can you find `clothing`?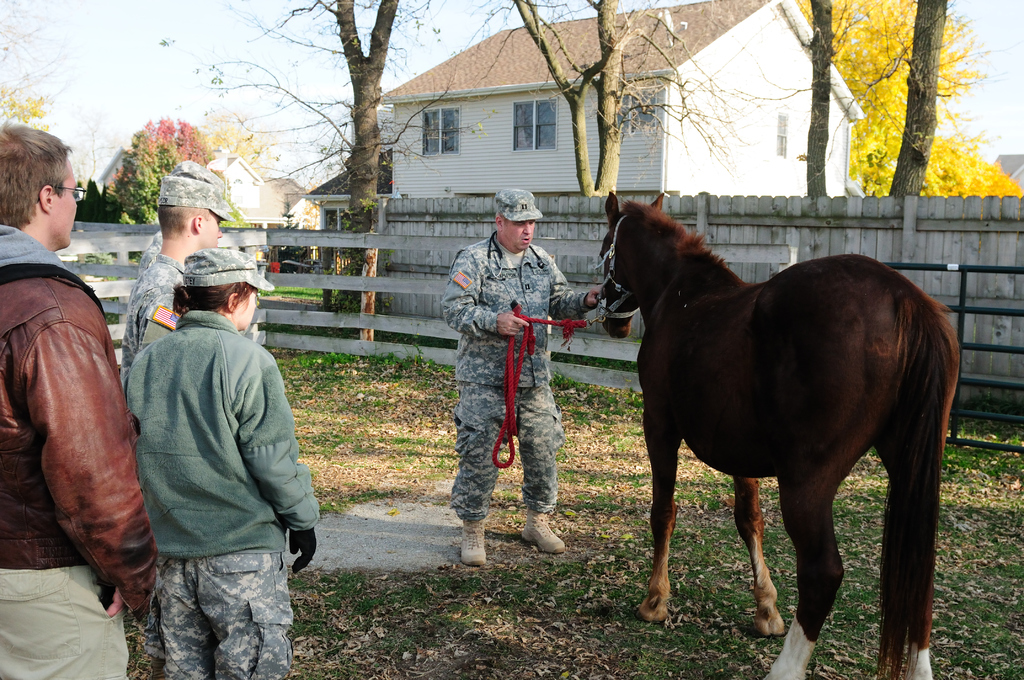
Yes, bounding box: pyautogui.locateOnScreen(123, 251, 189, 362).
